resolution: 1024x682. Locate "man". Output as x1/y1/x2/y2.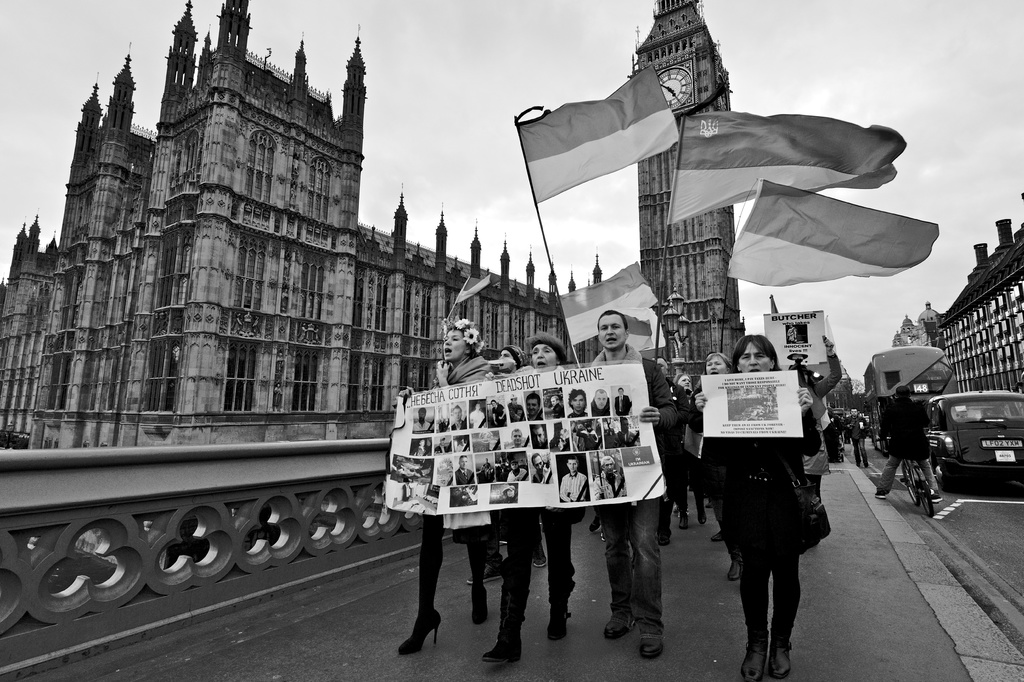
530/451/552/484.
